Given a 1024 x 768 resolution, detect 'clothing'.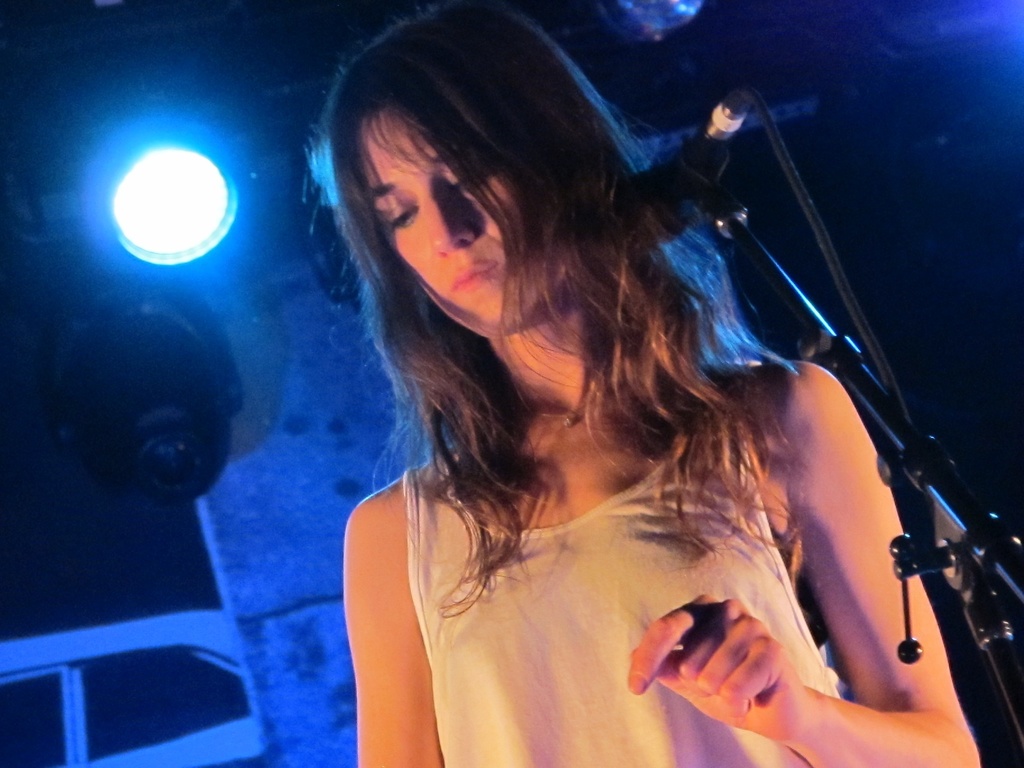
(403, 458, 865, 767).
